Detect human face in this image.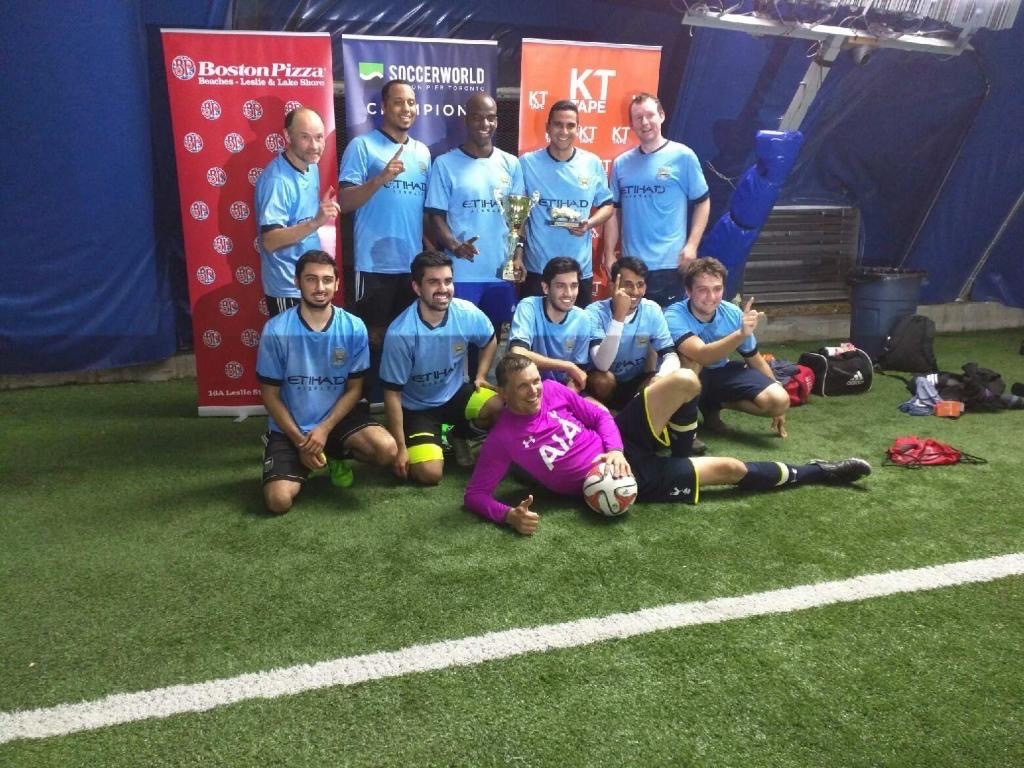
Detection: 613,270,646,308.
